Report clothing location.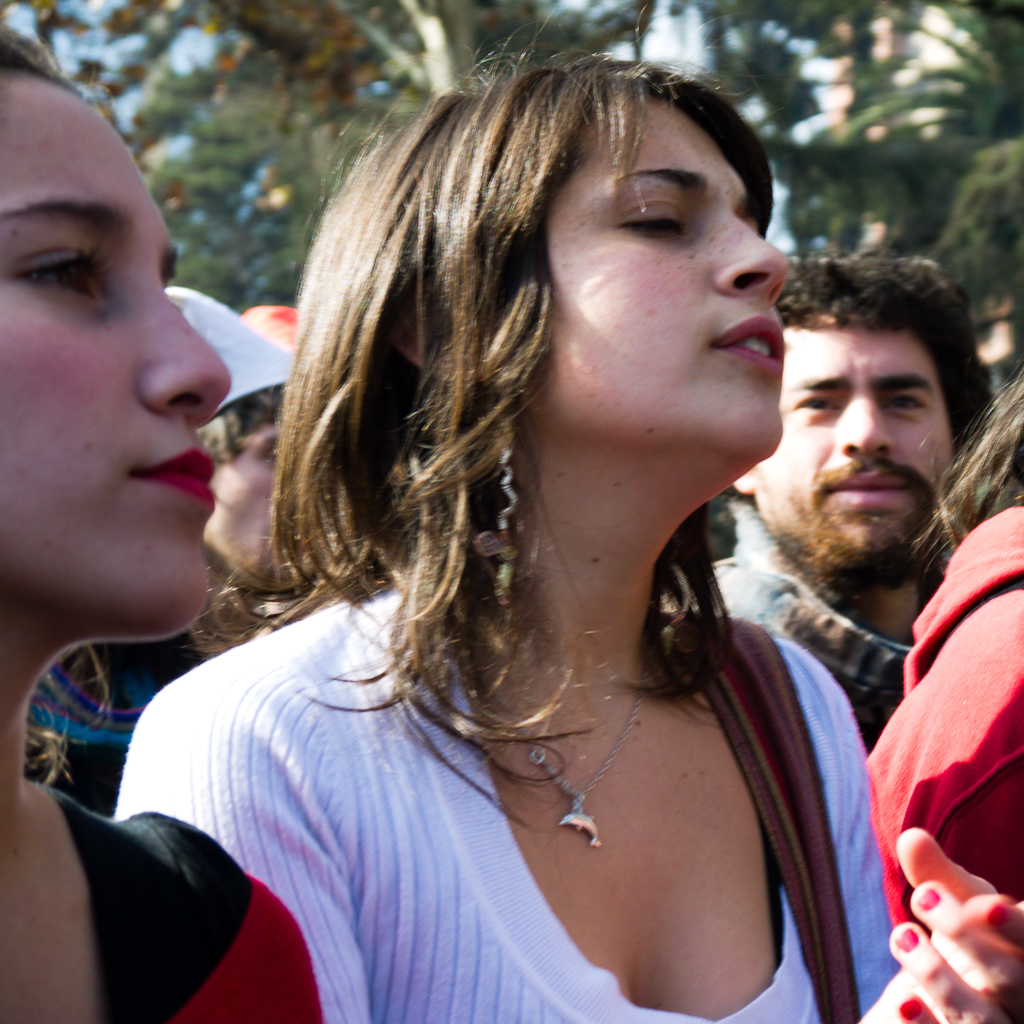
Report: Rect(883, 529, 1014, 1015).
